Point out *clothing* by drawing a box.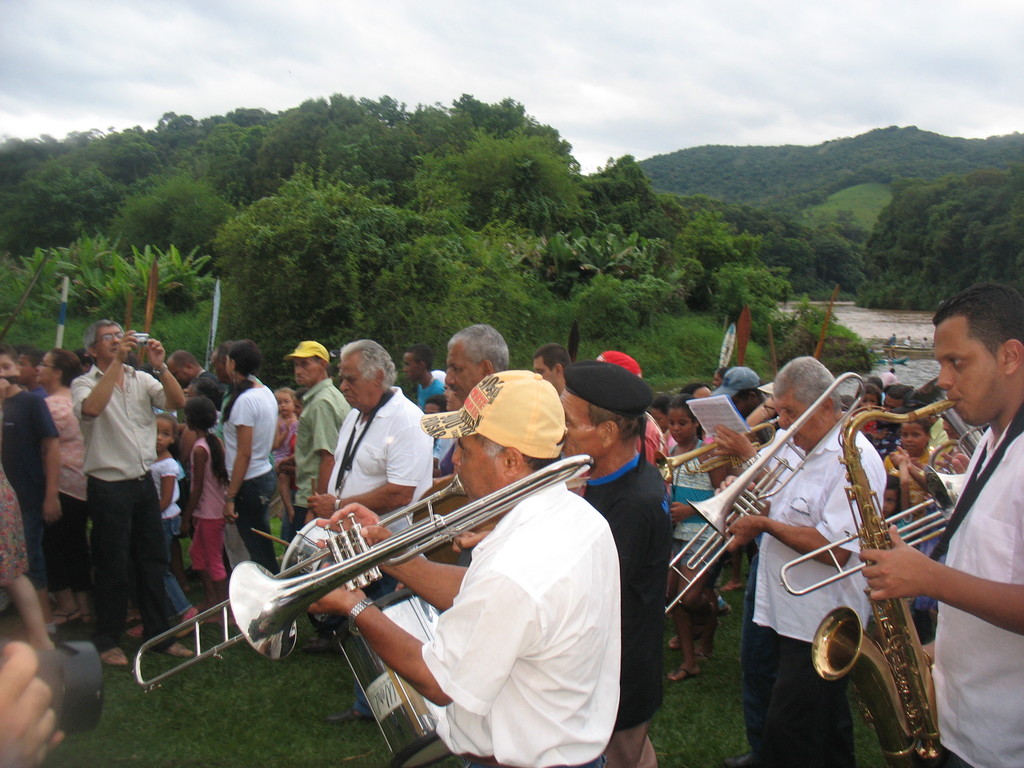
(60, 355, 186, 639).
